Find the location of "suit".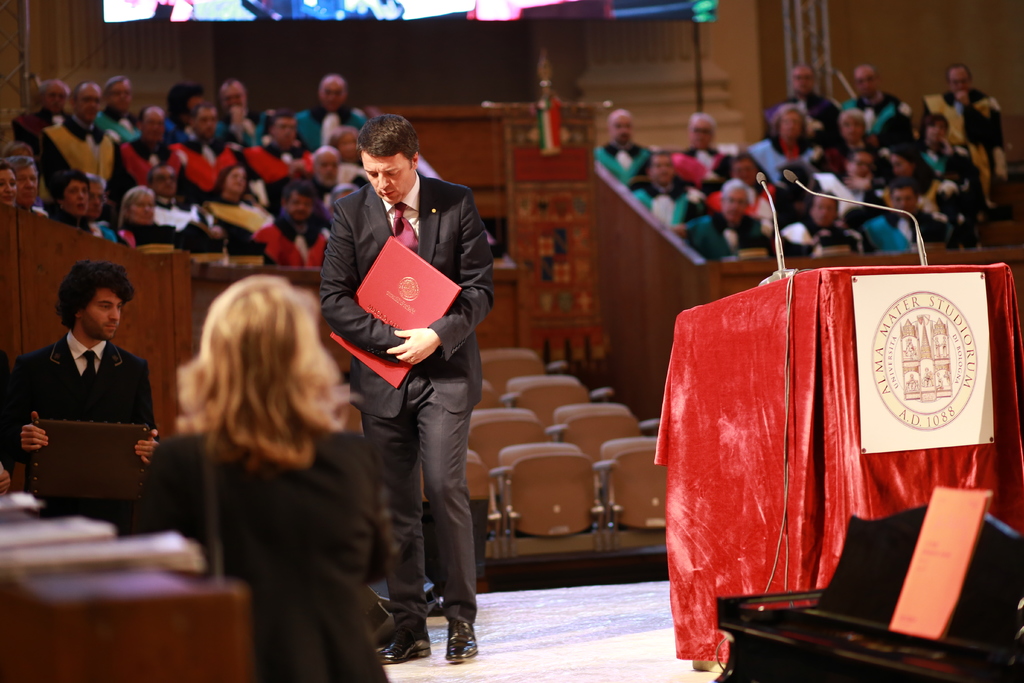
Location: [left=125, top=424, right=395, bottom=682].
